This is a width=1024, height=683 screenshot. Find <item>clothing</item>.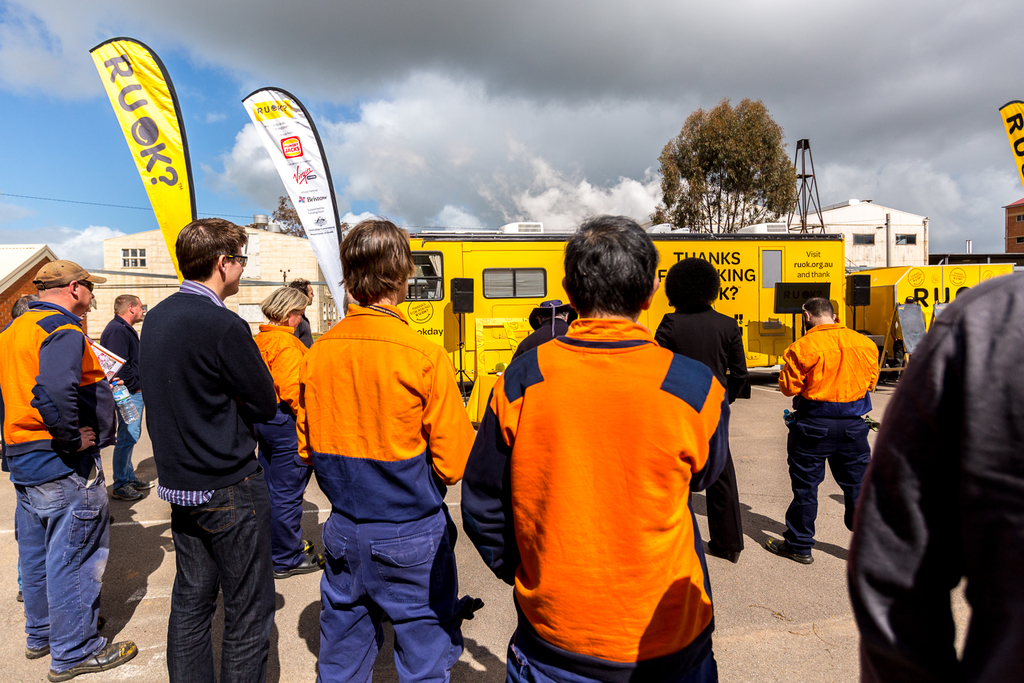
Bounding box: BBox(846, 268, 1023, 682).
